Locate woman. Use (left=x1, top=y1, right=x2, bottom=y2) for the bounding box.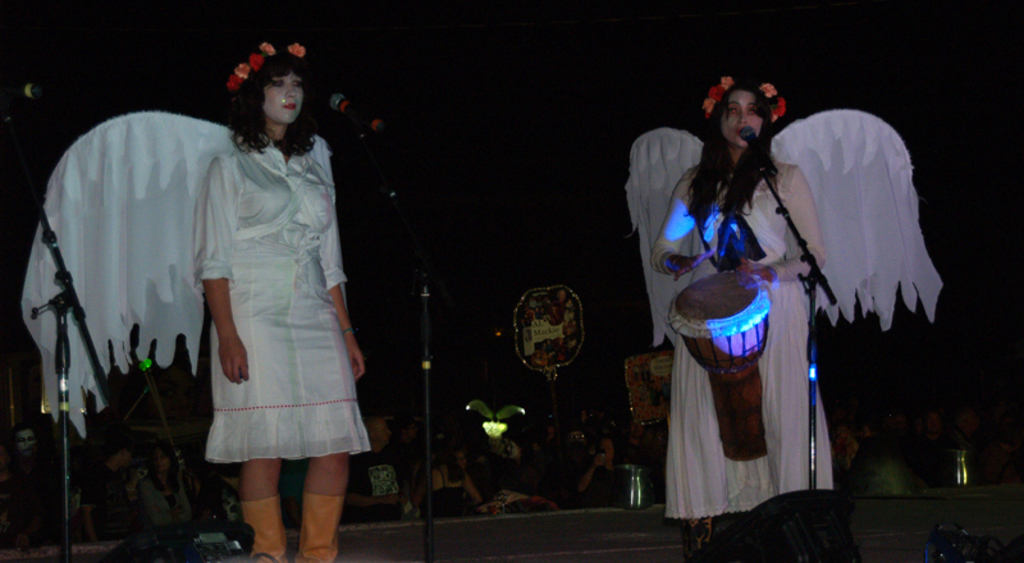
(left=422, top=438, right=489, bottom=513).
